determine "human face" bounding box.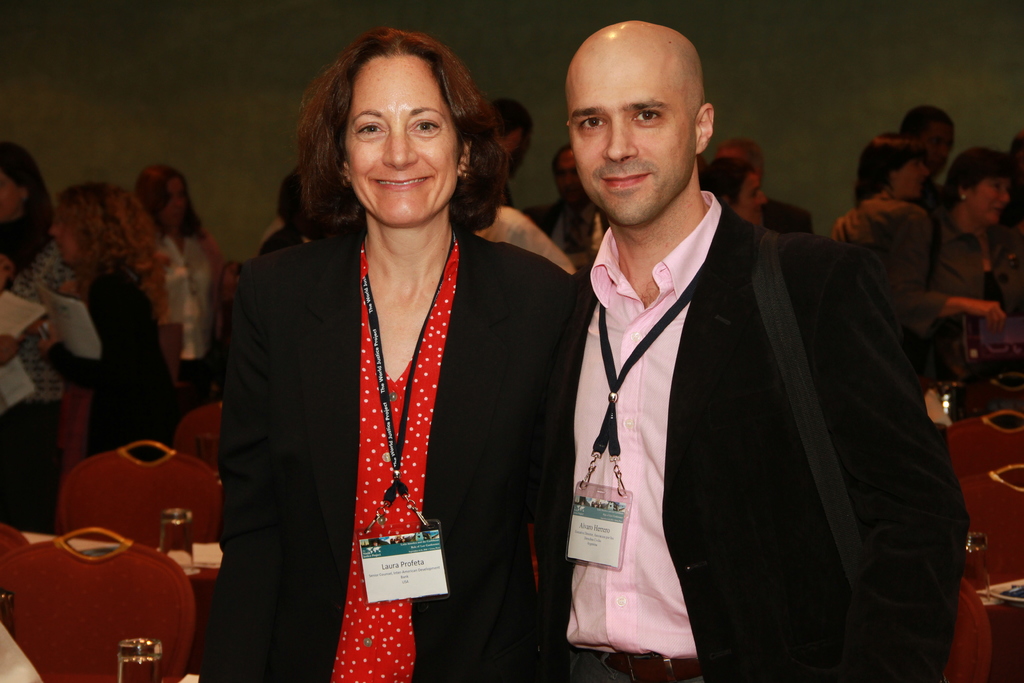
Determined: 558, 31, 689, 228.
